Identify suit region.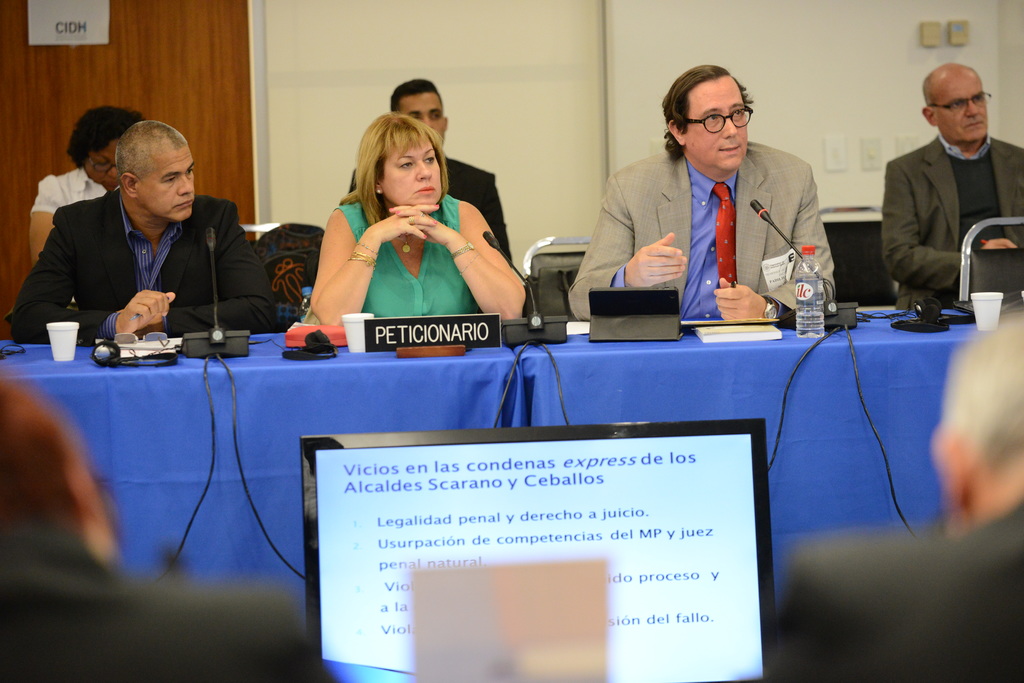
Region: (2, 190, 272, 348).
